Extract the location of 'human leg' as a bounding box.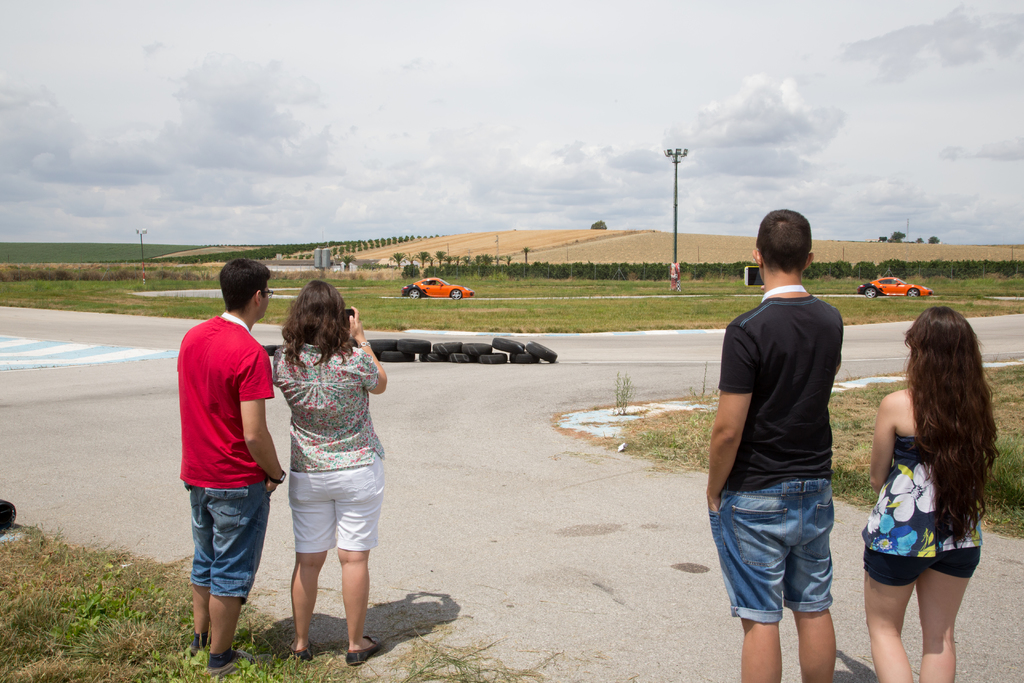
[865,526,915,682].
